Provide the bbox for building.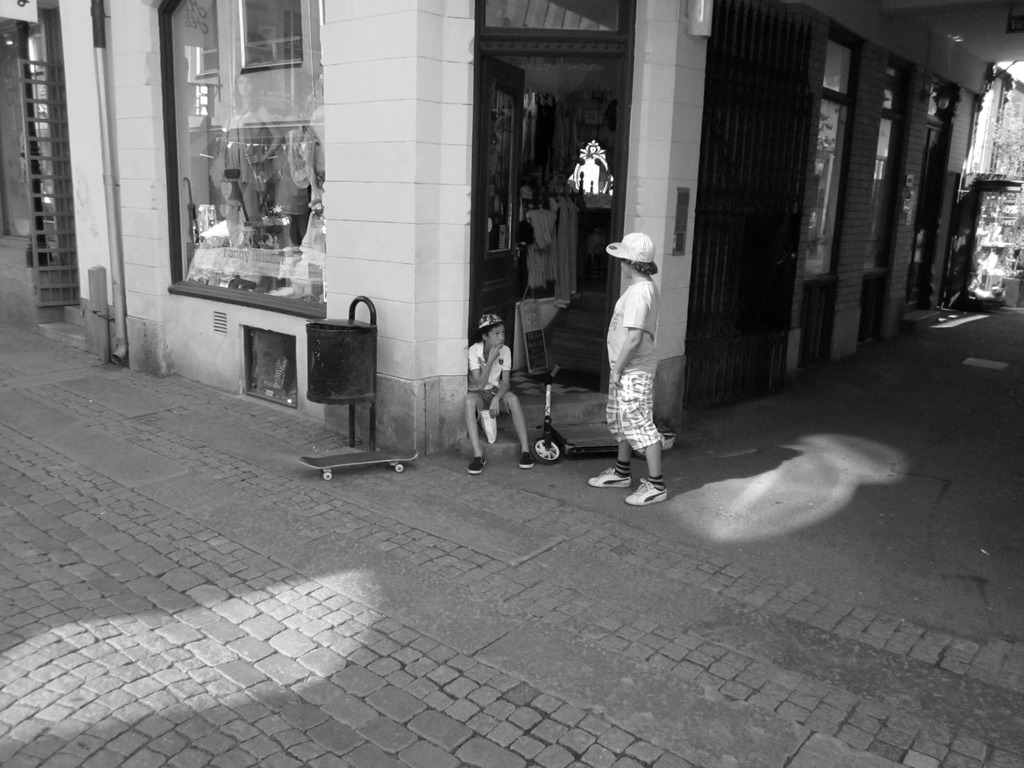
(0, 0, 1023, 452).
